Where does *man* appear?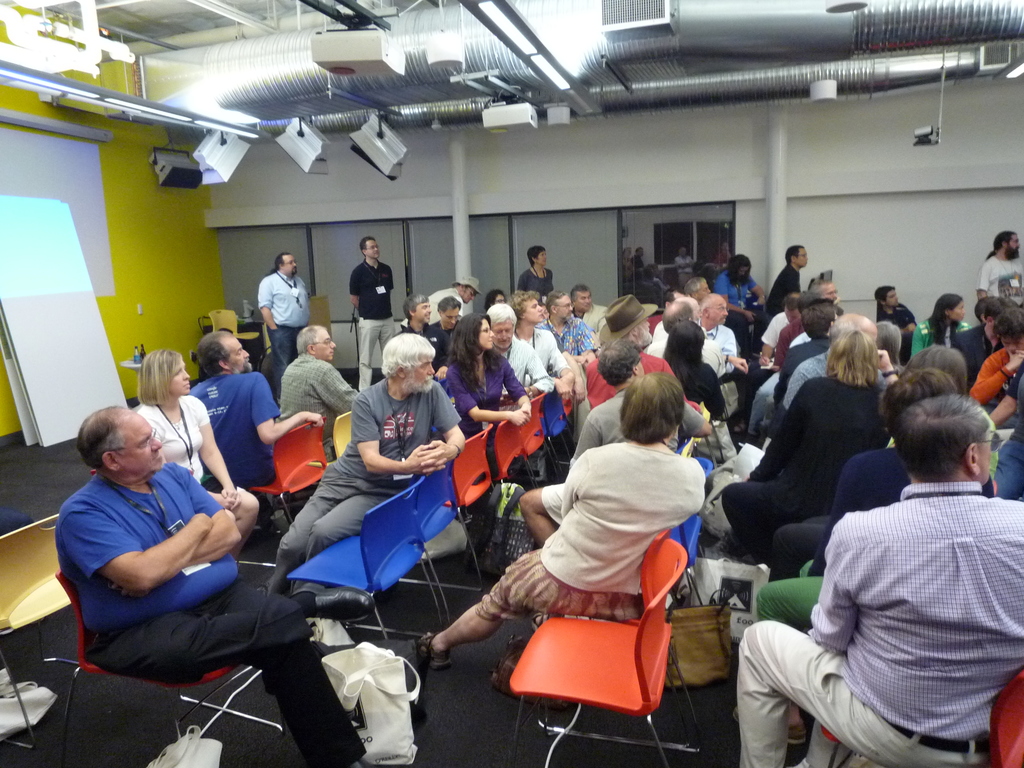
Appears at (left=264, top=329, right=465, bottom=600).
